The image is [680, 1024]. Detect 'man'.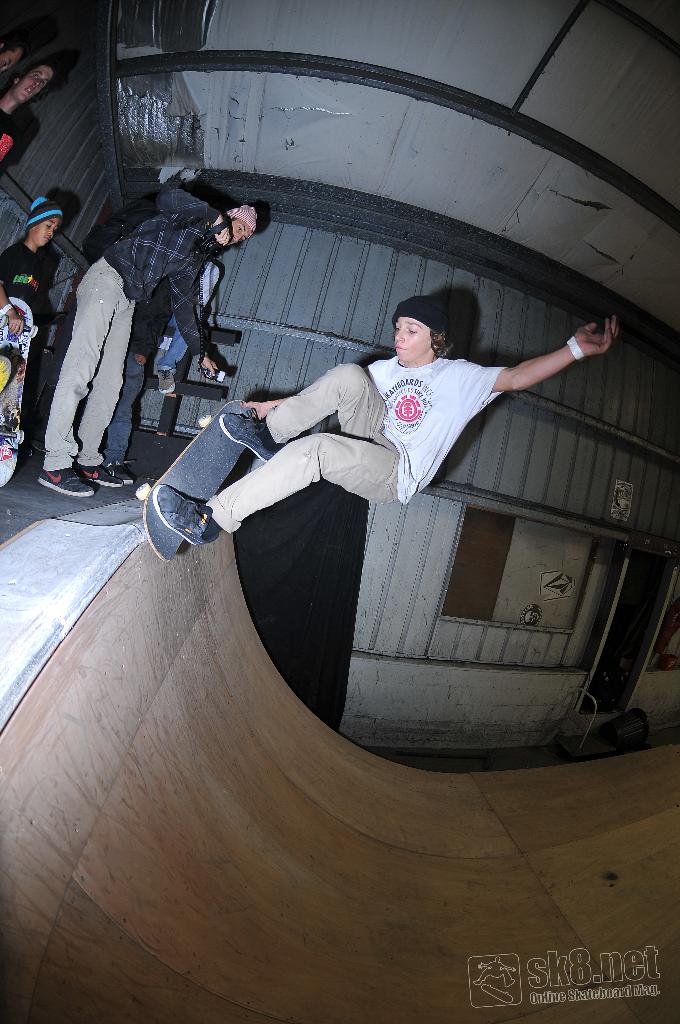
Detection: bbox=[36, 202, 257, 498].
